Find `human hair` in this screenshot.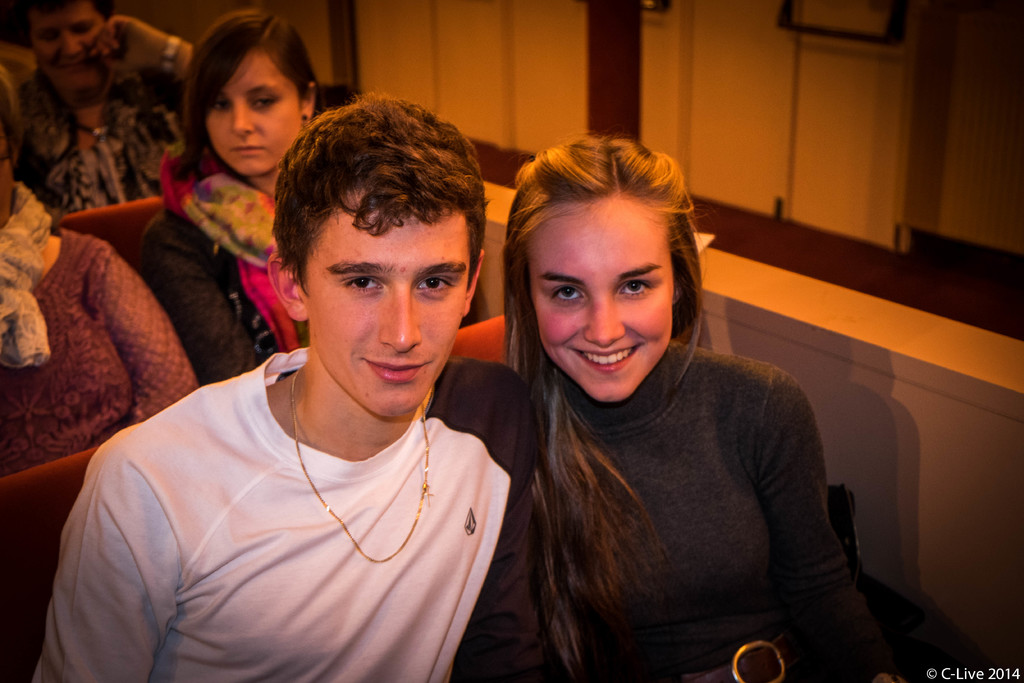
The bounding box for `human hair` is (499,136,708,680).
